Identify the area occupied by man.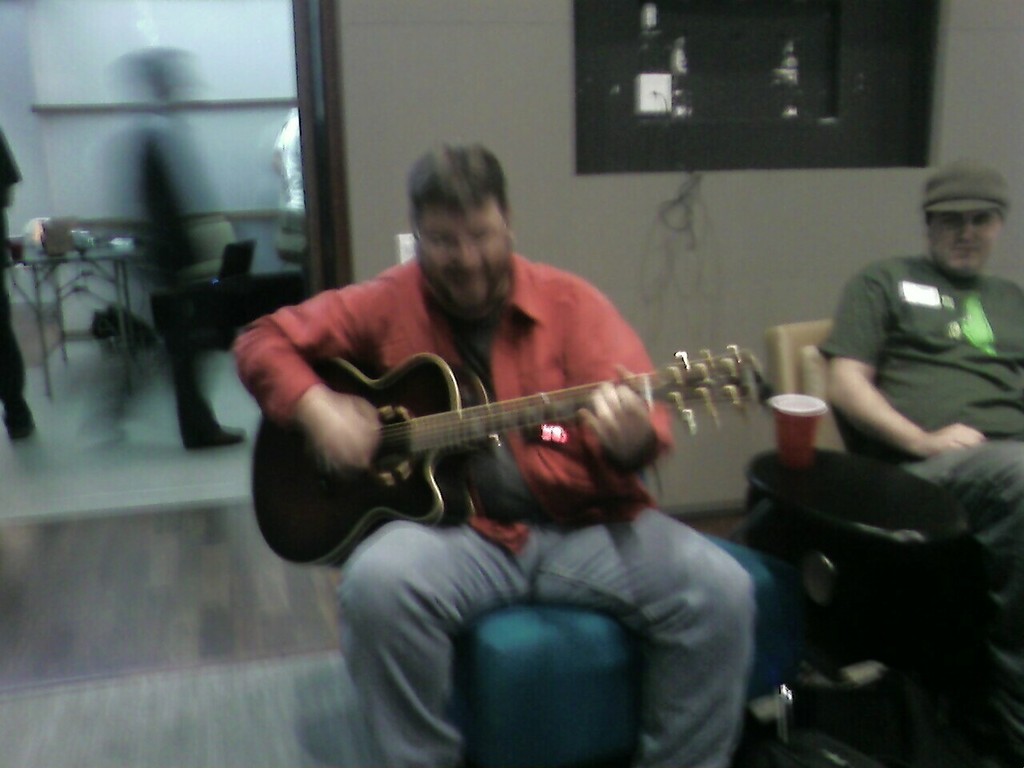
Area: {"left": 792, "top": 148, "right": 1022, "bottom": 691}.
